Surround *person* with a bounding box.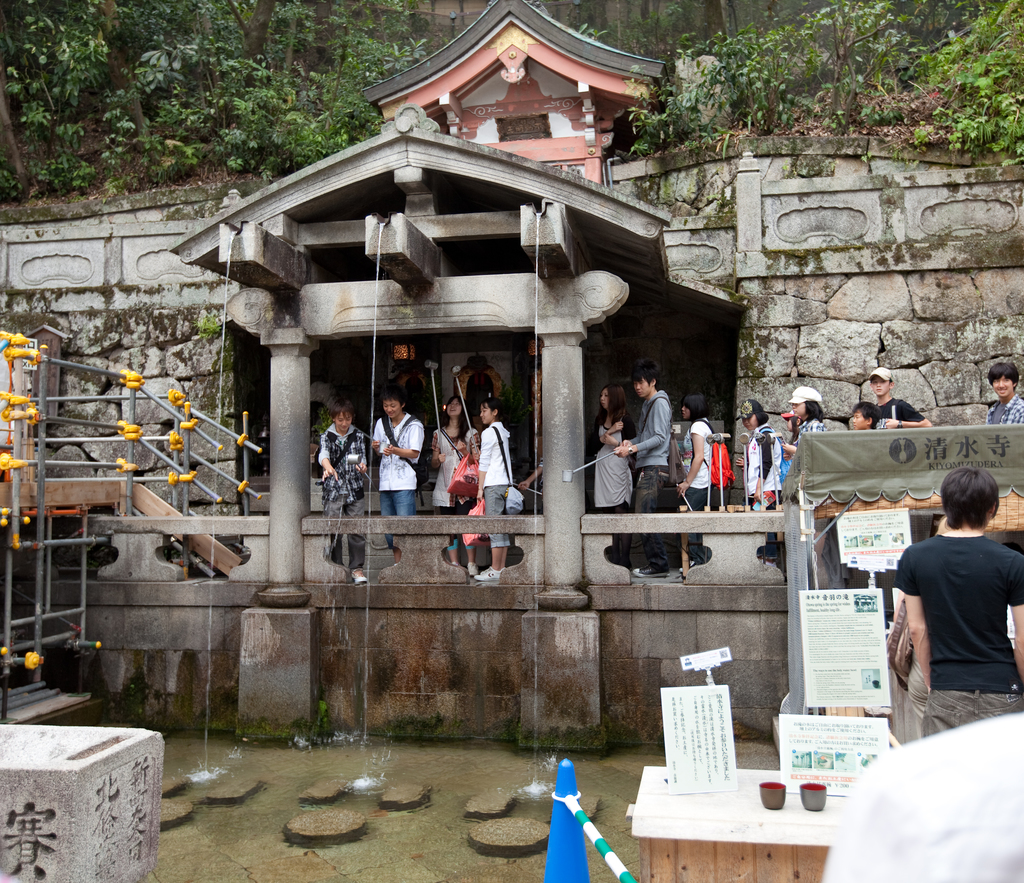
BBox(375, 386, 427, 565).
